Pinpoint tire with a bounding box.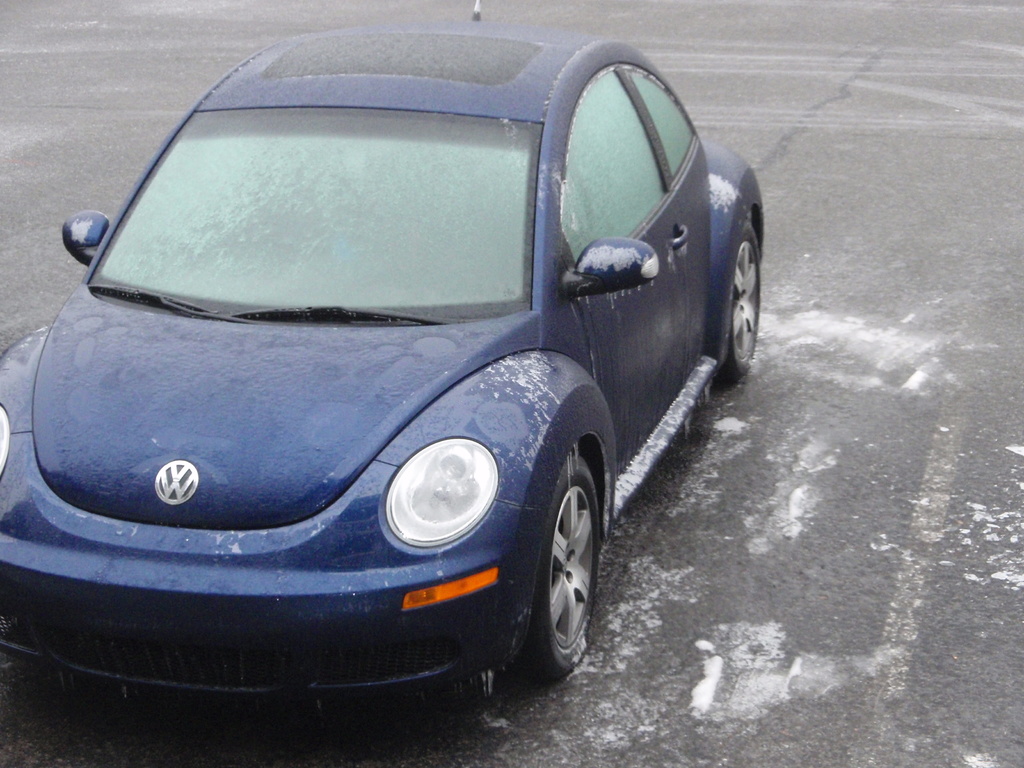
rect(536, 449, 604, 675).
